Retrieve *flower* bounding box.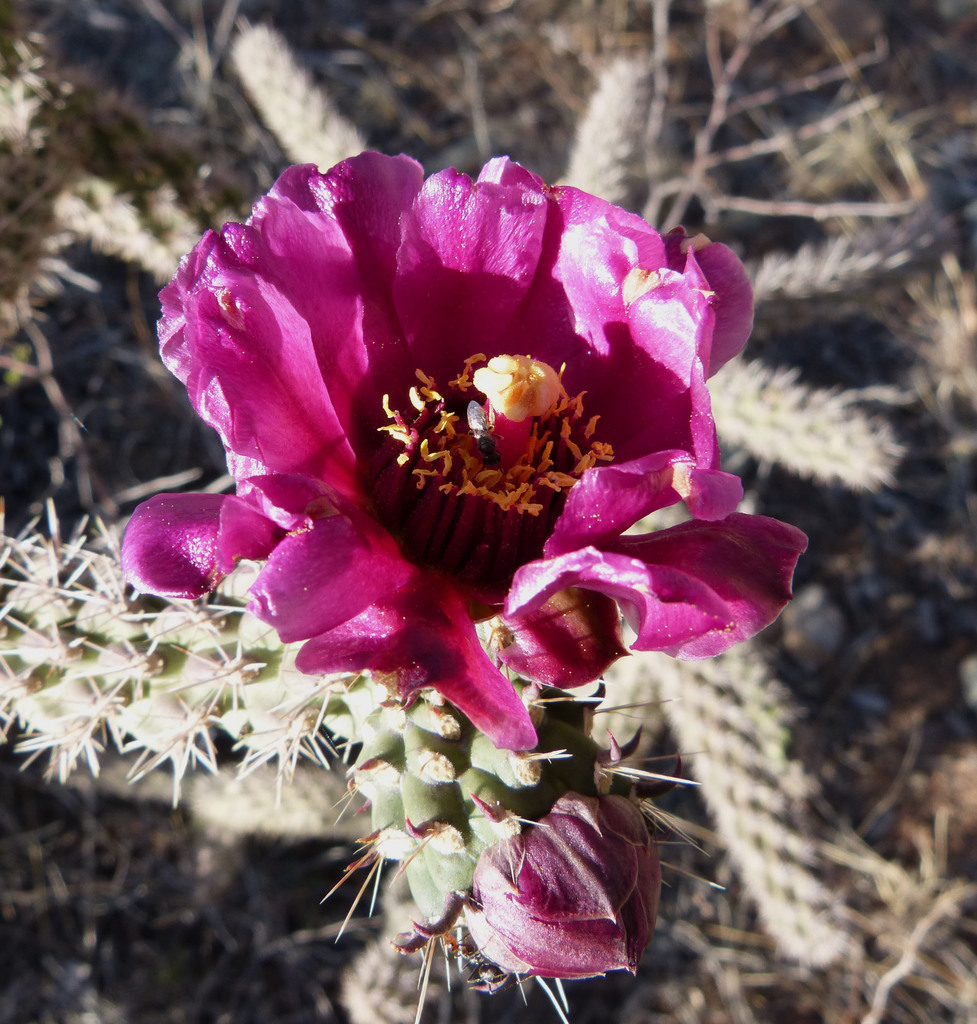
Bounding box: <box>125,140,784,779</box>.
